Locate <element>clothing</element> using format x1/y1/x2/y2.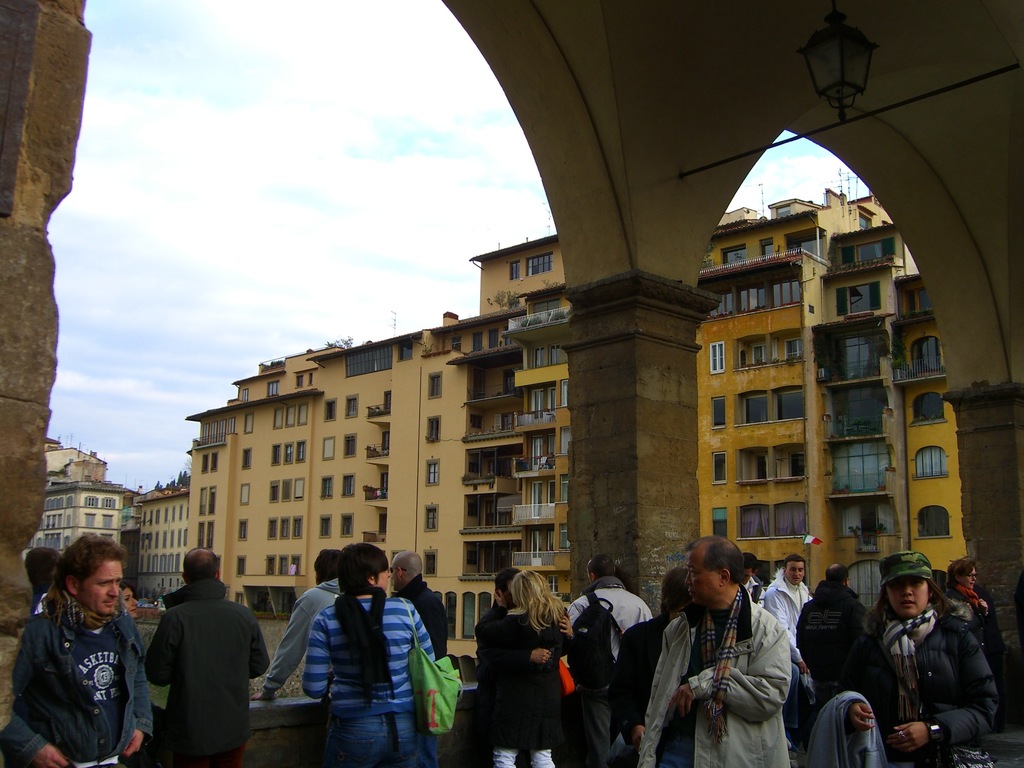
635/582/792/767.
